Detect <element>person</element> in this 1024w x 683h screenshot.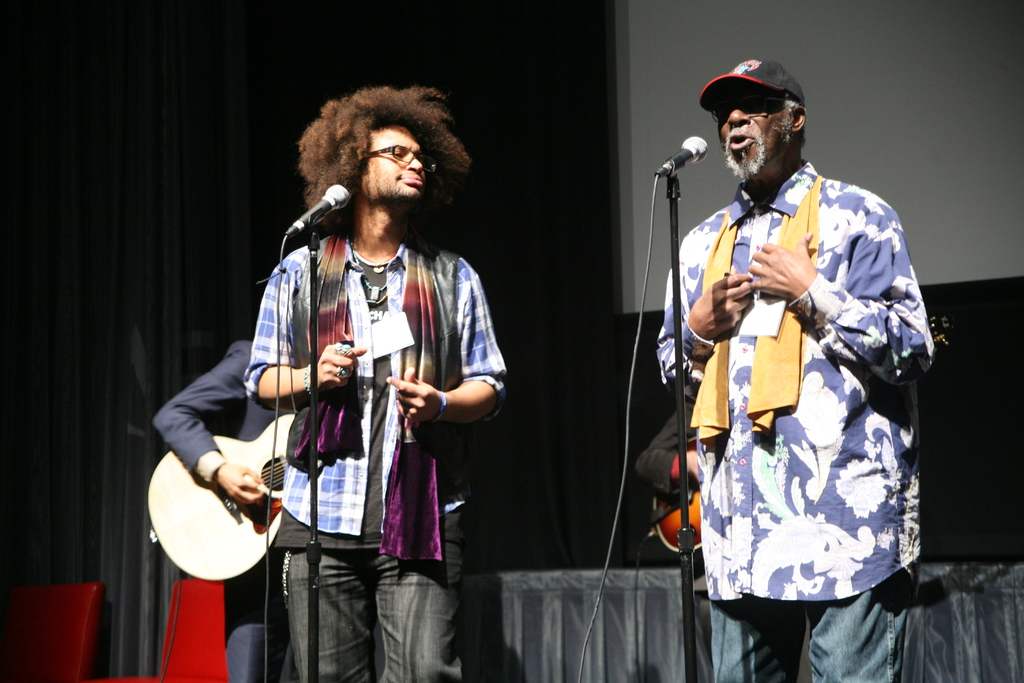
Detection: bbox(652, 59, 935, 682).
